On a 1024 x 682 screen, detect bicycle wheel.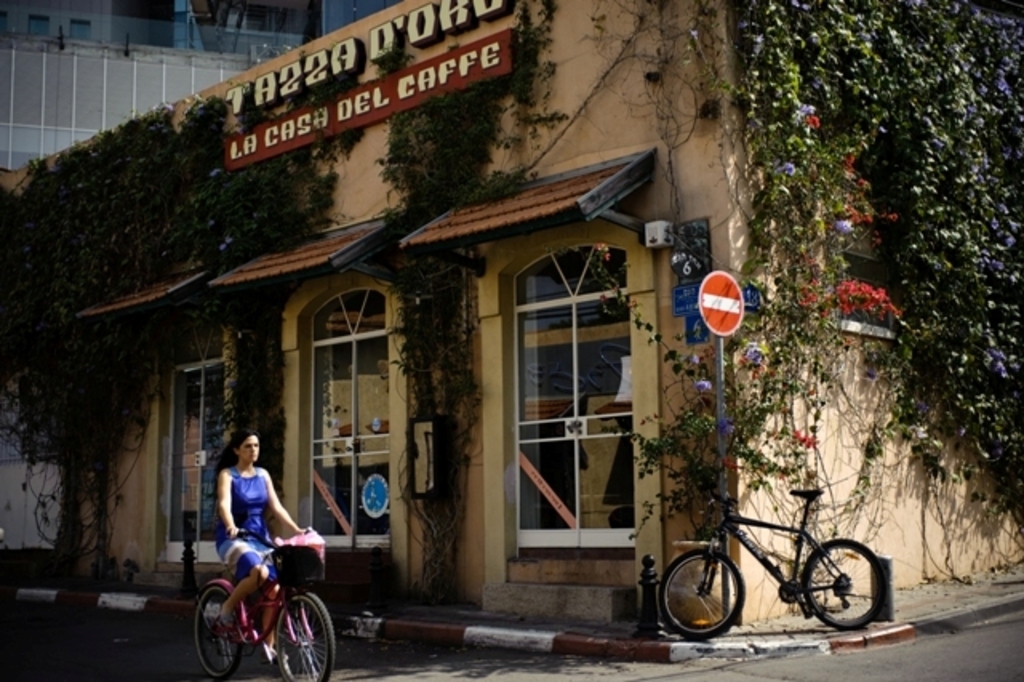
(x1=658, y1=546, x2=746, y2=636).
